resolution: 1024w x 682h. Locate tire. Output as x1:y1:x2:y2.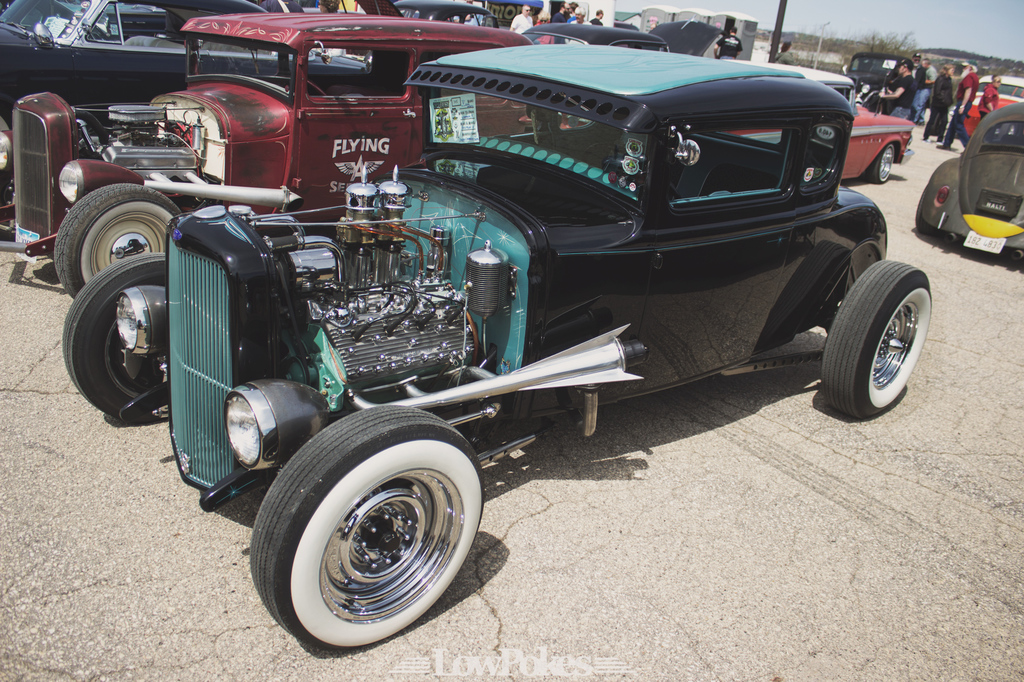
62:250:170:417.
